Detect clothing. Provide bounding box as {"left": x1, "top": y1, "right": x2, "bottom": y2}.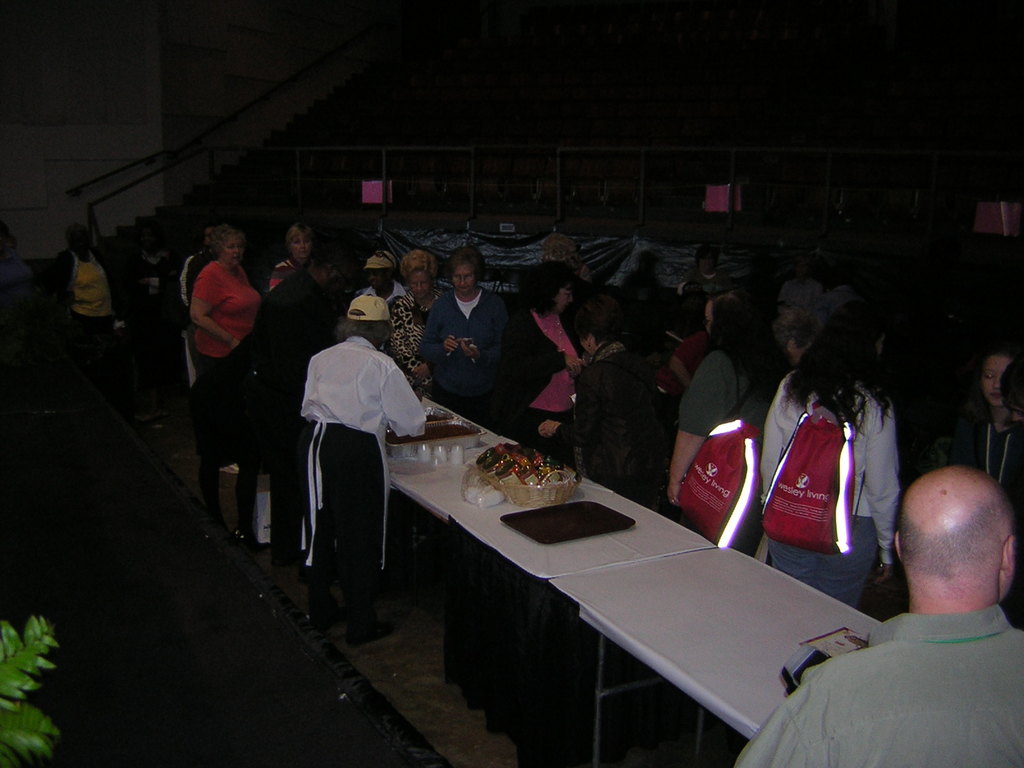
{"left": 188, "top": 260, "right": 251, "bottom": 365}.
